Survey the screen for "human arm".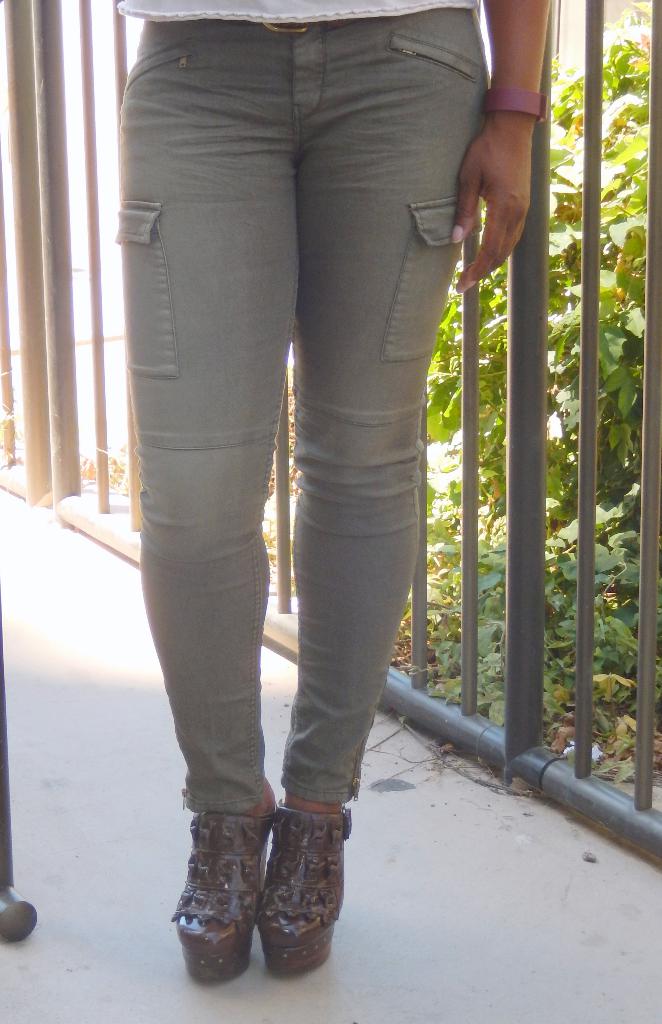
Survey found: [left=416, top=0, right=565, bottom=330].
